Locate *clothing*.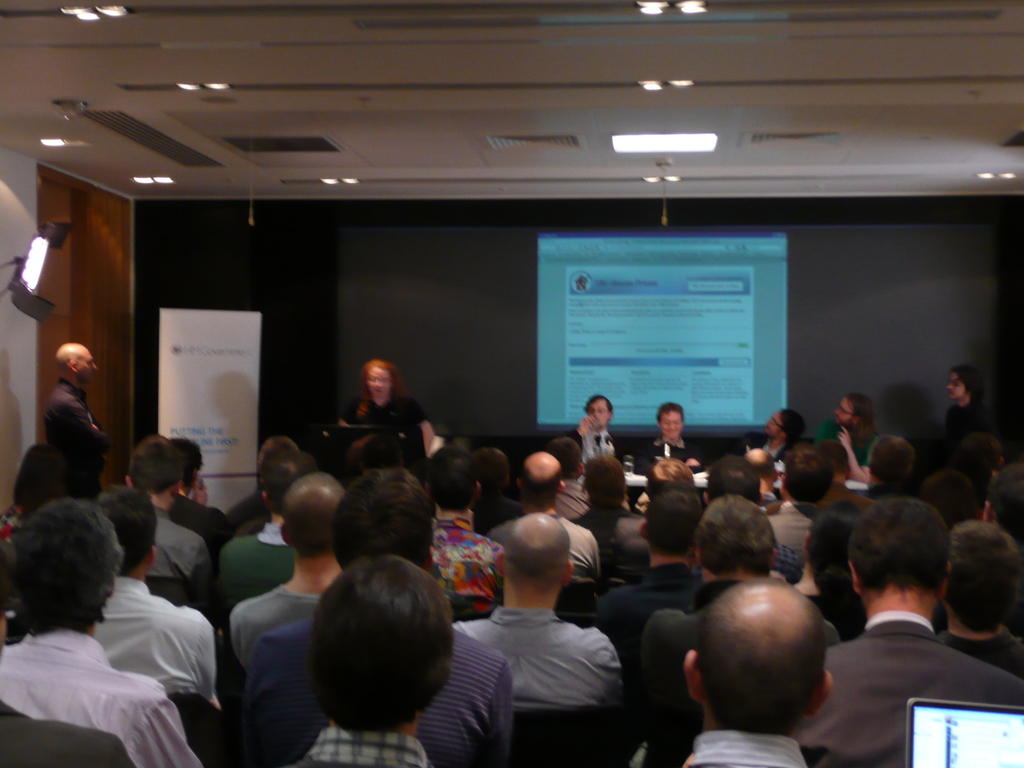
Bounding box: locate(6, 707, 131, 765).
